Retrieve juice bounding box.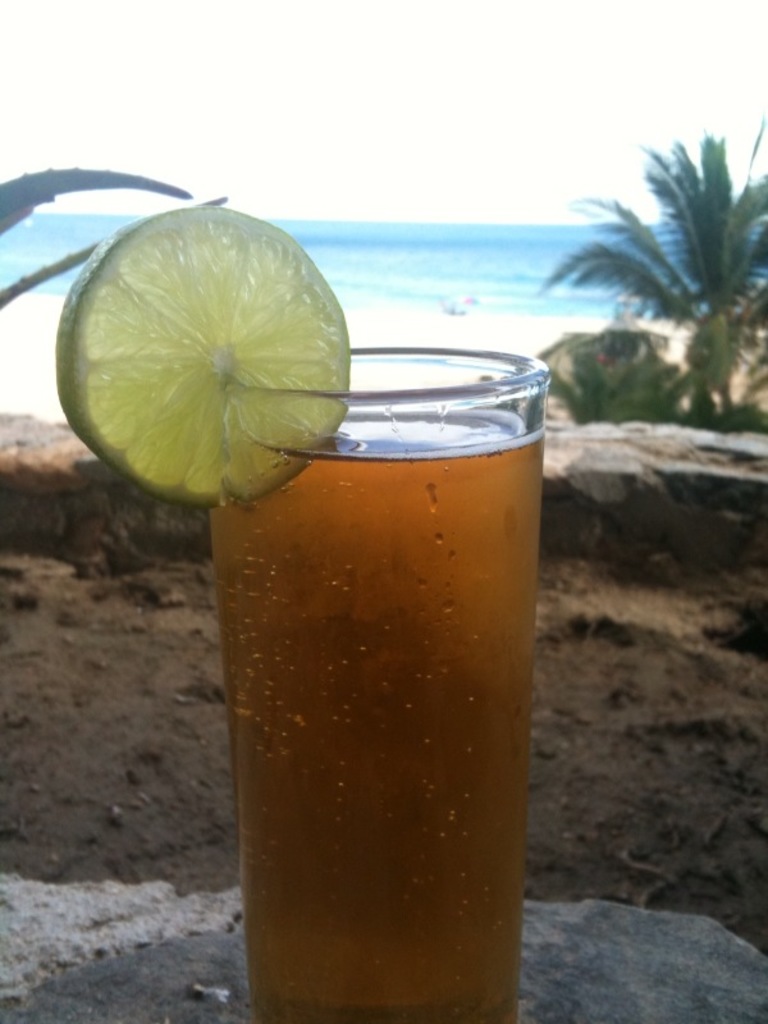
Bounding box: region(221, 282, 552, 1001).
